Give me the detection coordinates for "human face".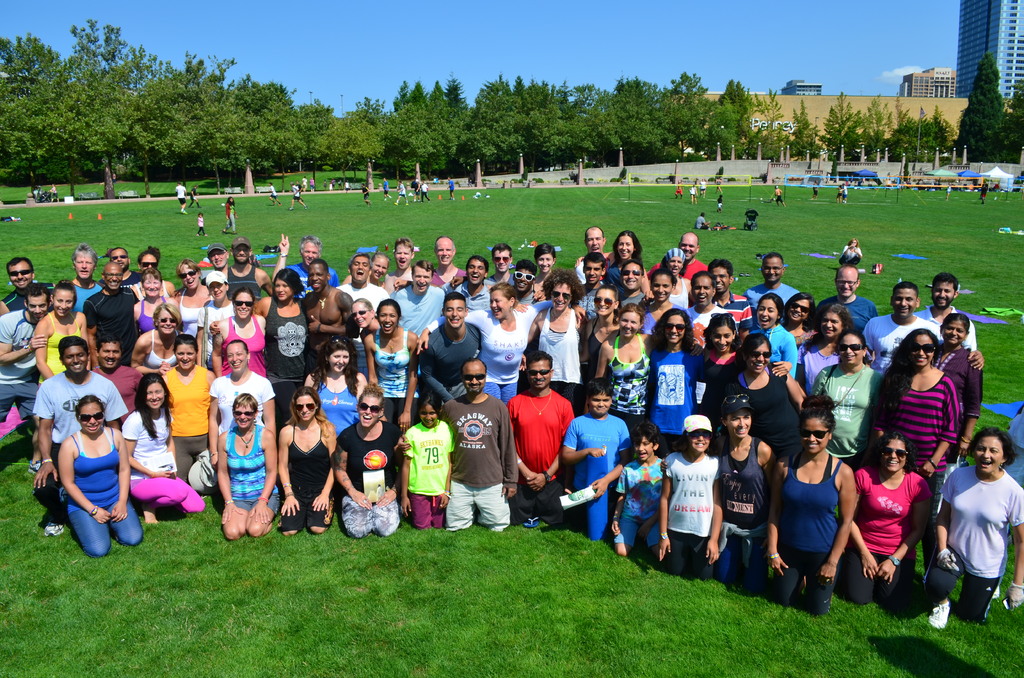
crop(396, 244, 413, 266).
